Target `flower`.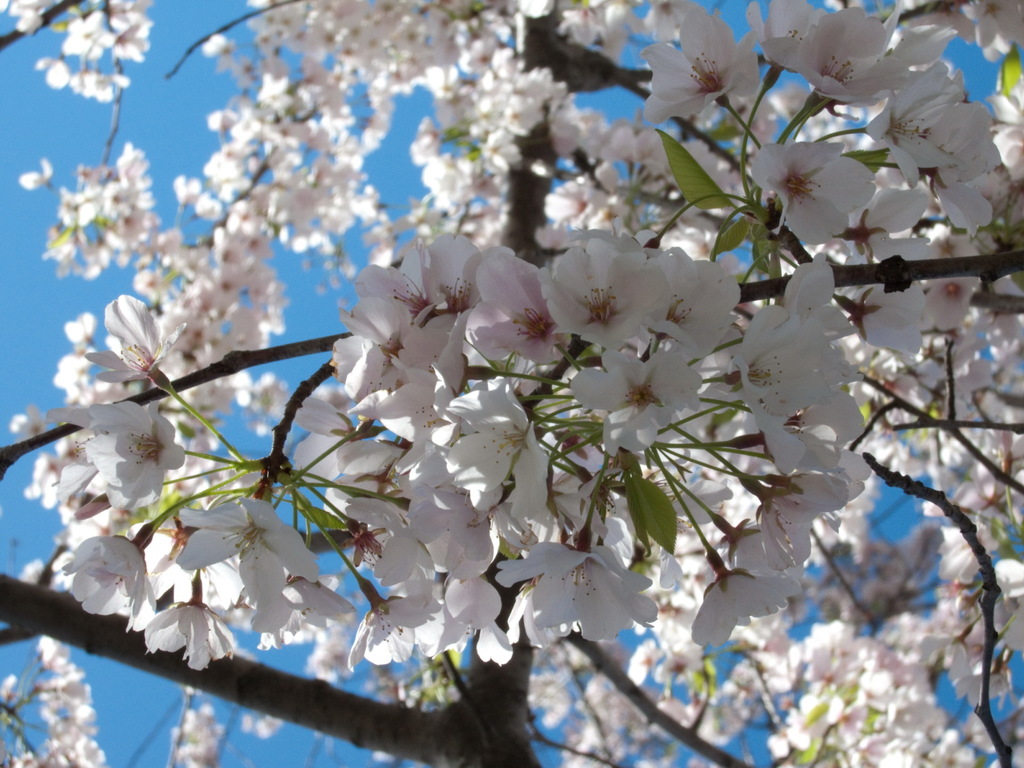
Target region: l=93, t=400, r=187, b=506.
